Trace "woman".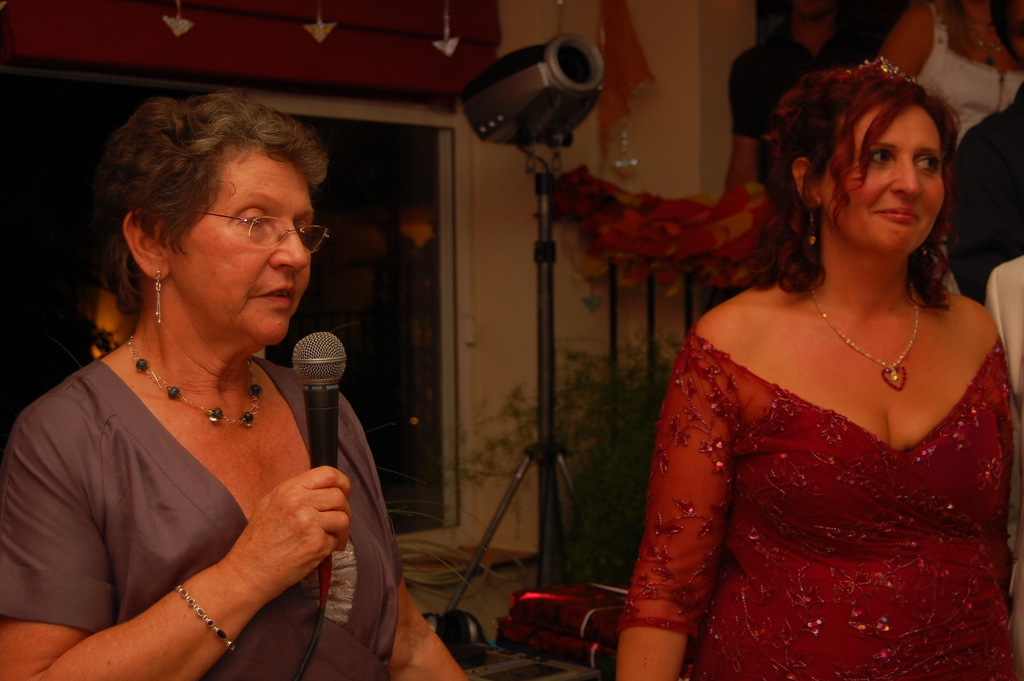
Traced to 4, 76, 417, 678.
